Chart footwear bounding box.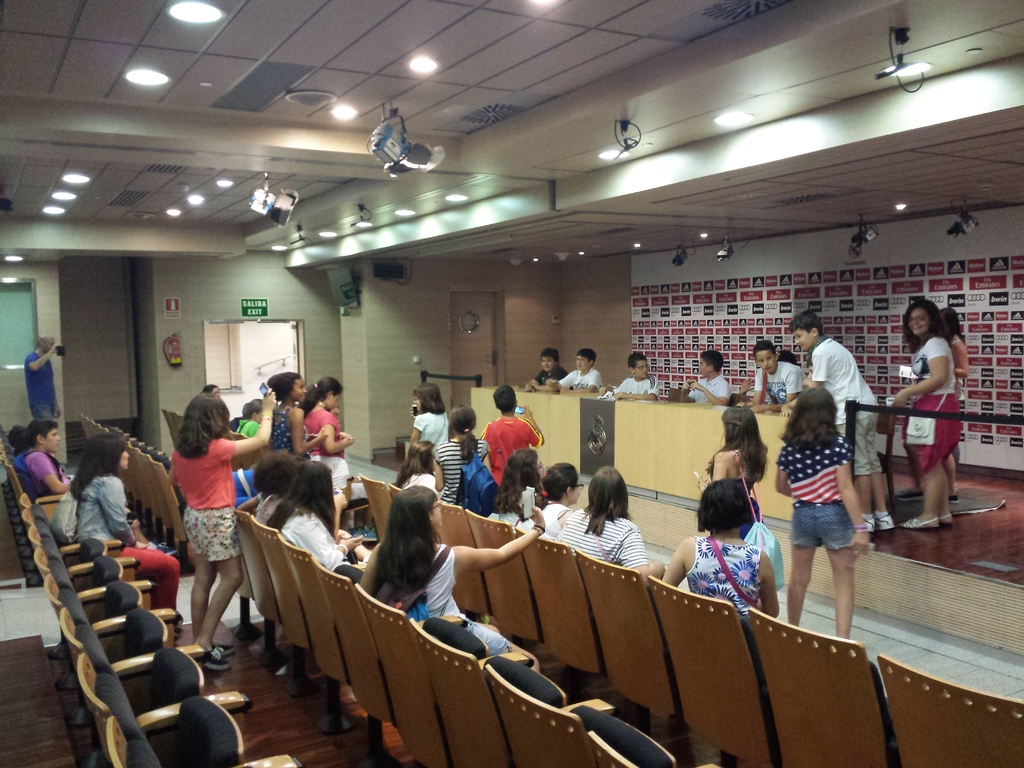
Charted: (934, 512, 955, 529).
